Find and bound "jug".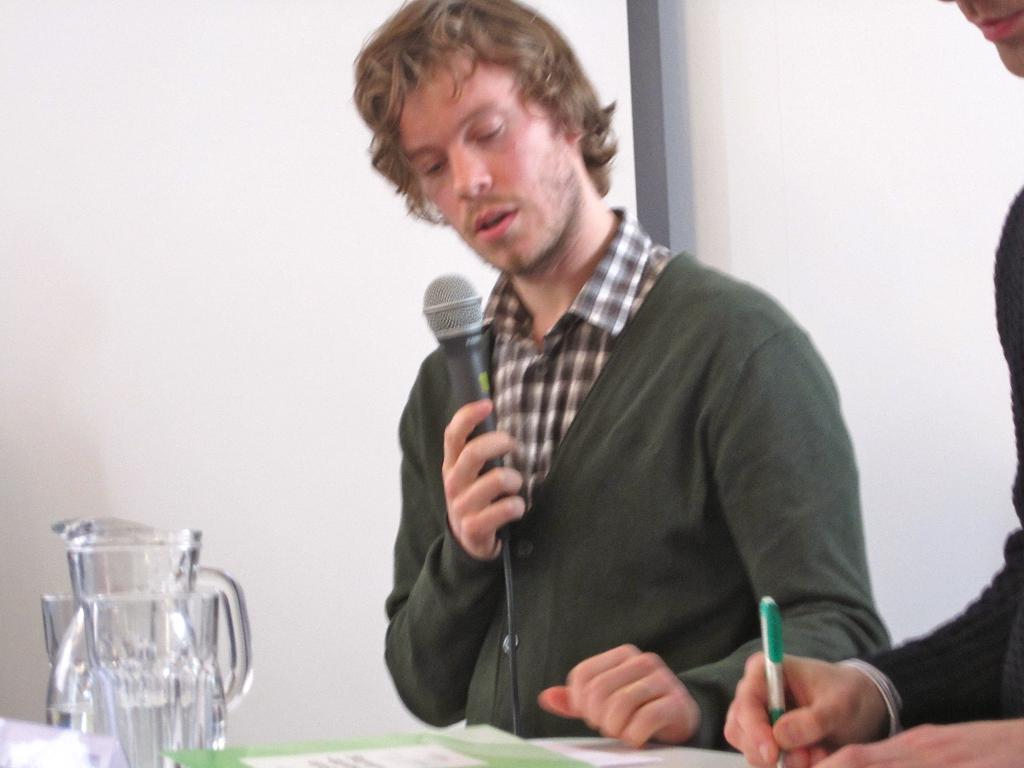
Bound: {"left": 14, "top": 526, "right": 252, "bottom": 749}.
